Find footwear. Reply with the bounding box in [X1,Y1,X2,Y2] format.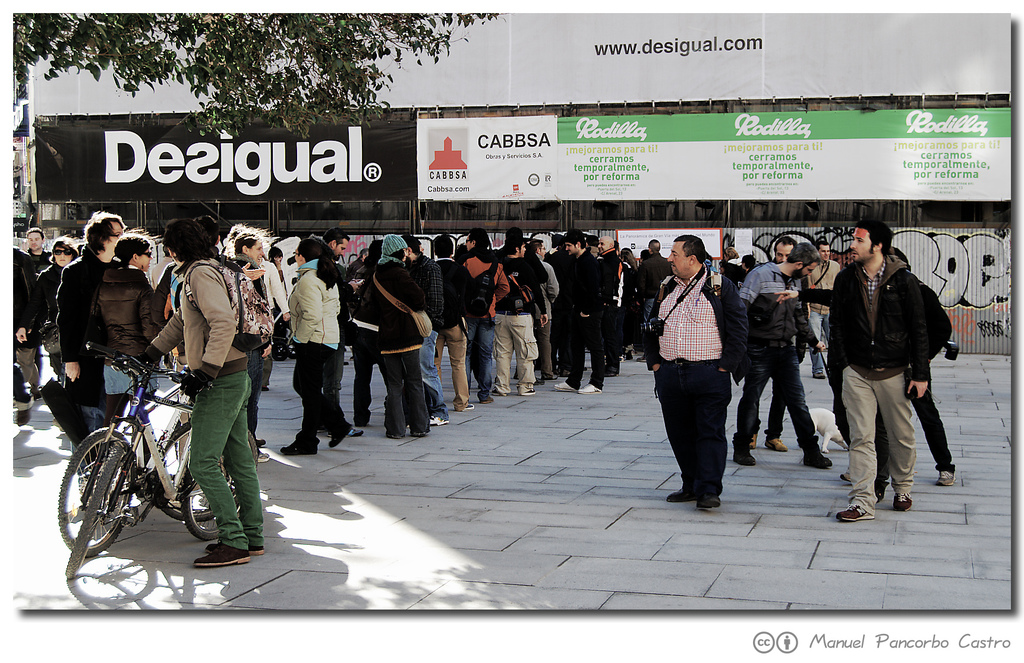
[429,415,454,427].
